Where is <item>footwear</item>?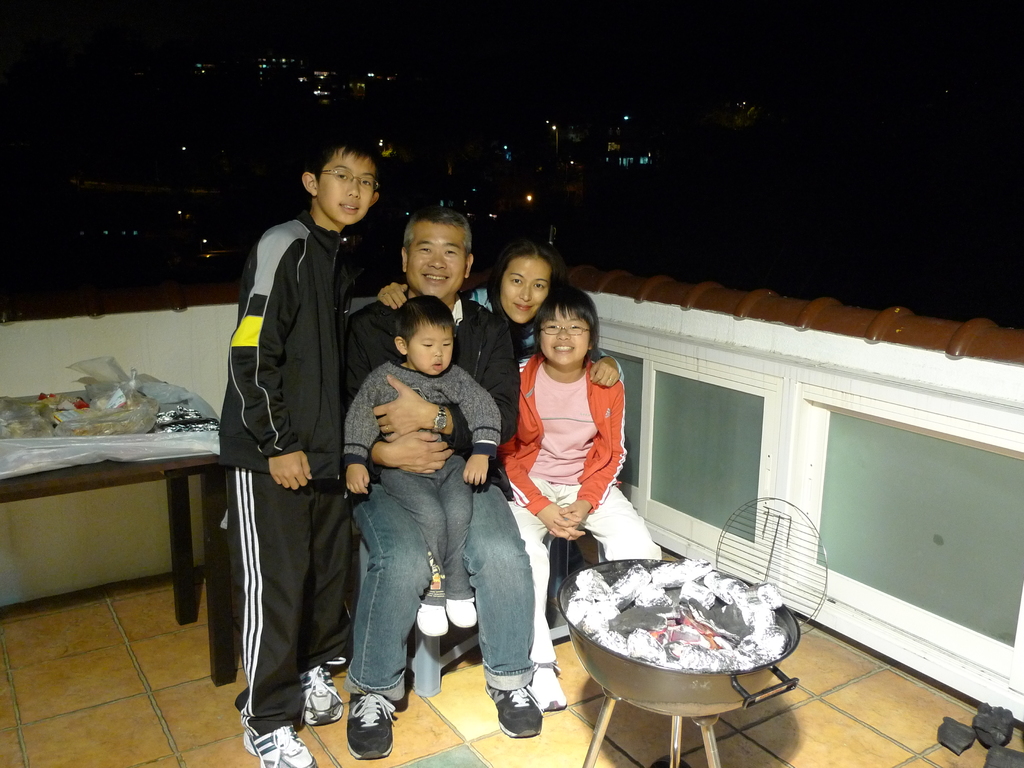
bbox=(241, 730, 318, 767).
